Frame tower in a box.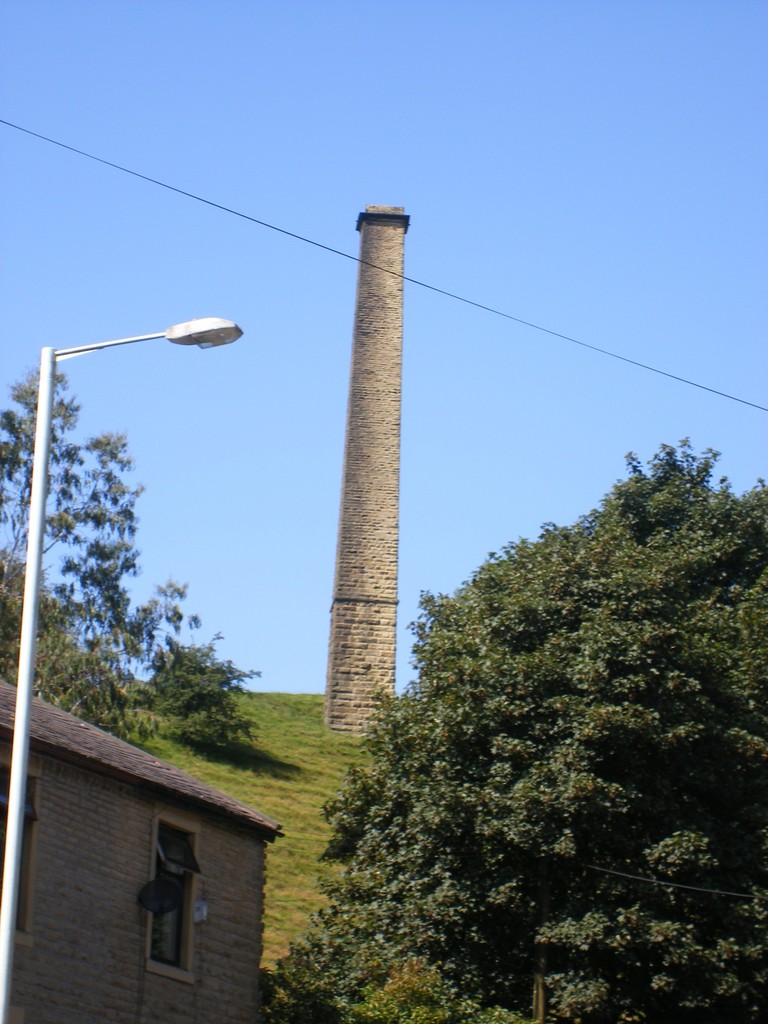
[left=295, top=164, right=456, bottom=739].
